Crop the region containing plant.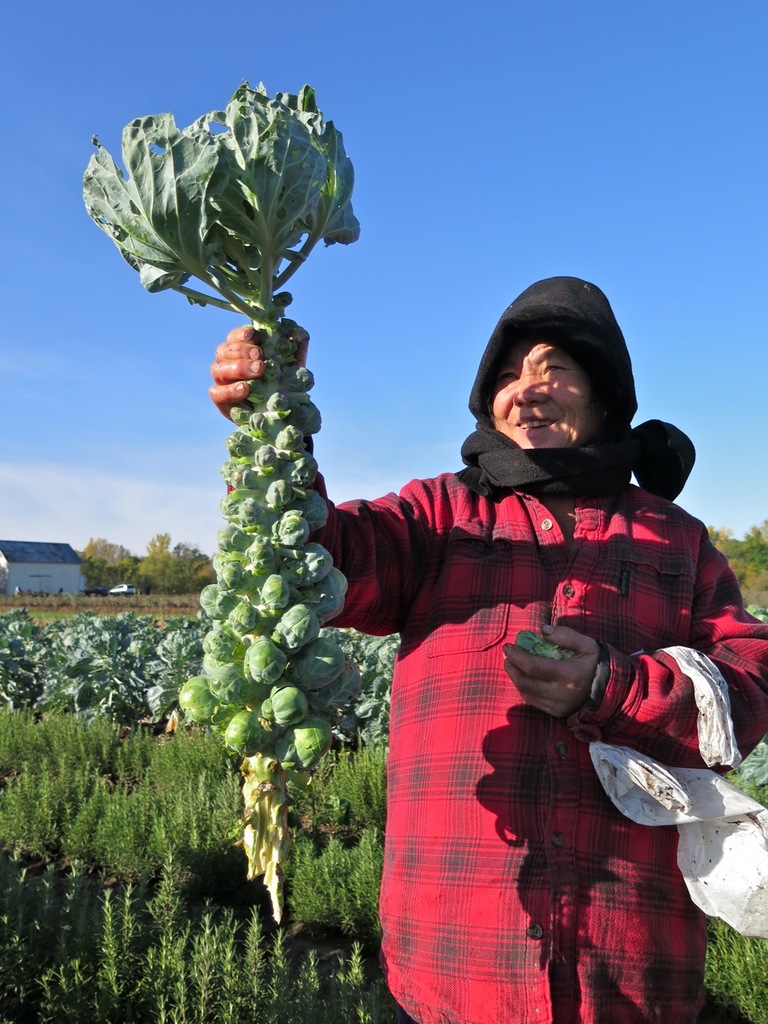
Crop region: bbox(152, 933, 171, 1023).
